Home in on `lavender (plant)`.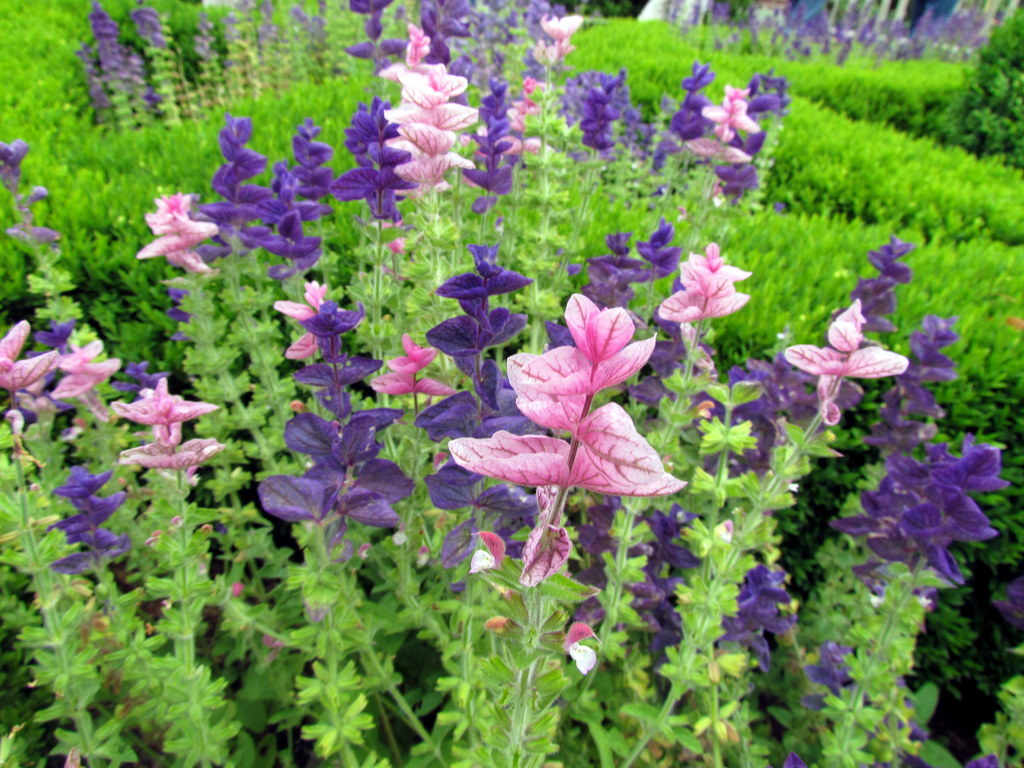
Homed in at l=457, t=77, r=518, b=247.
